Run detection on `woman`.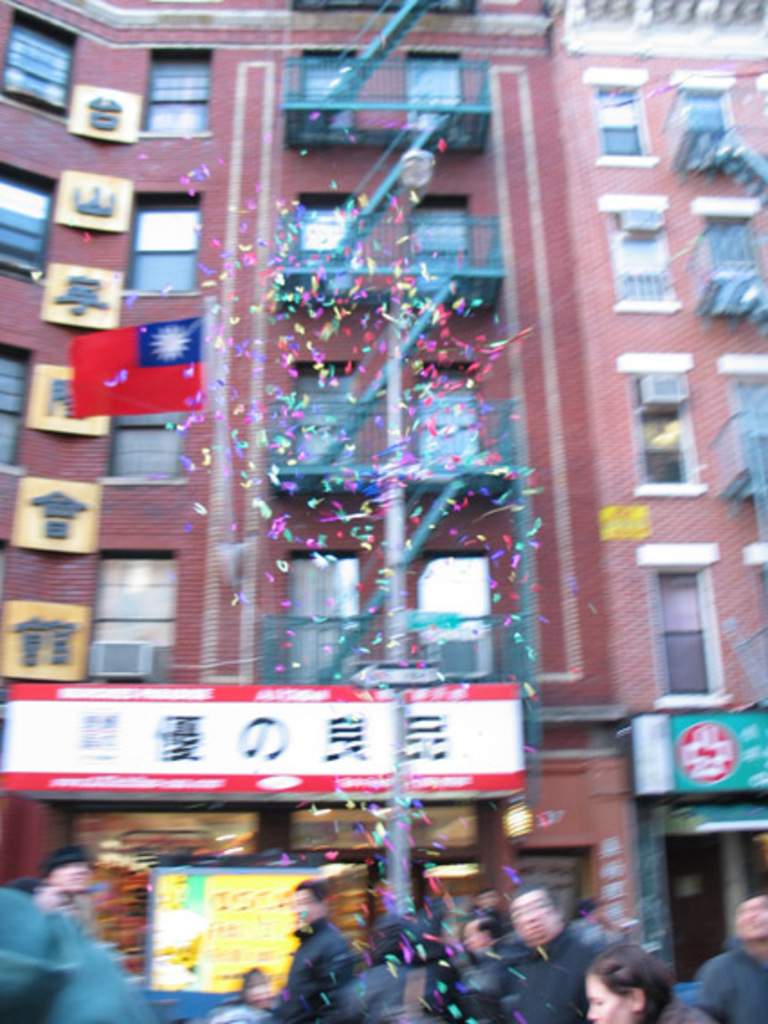
Result: crop(570, 898, 609, 954).
